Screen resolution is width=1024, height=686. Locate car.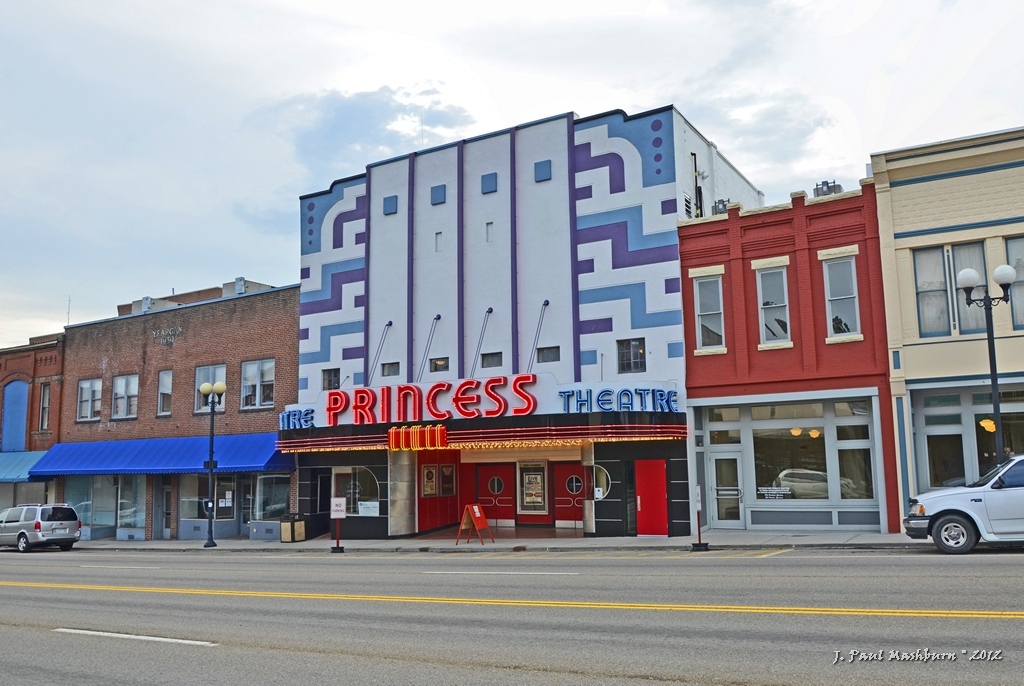
(895, 456, 1023, 551).
